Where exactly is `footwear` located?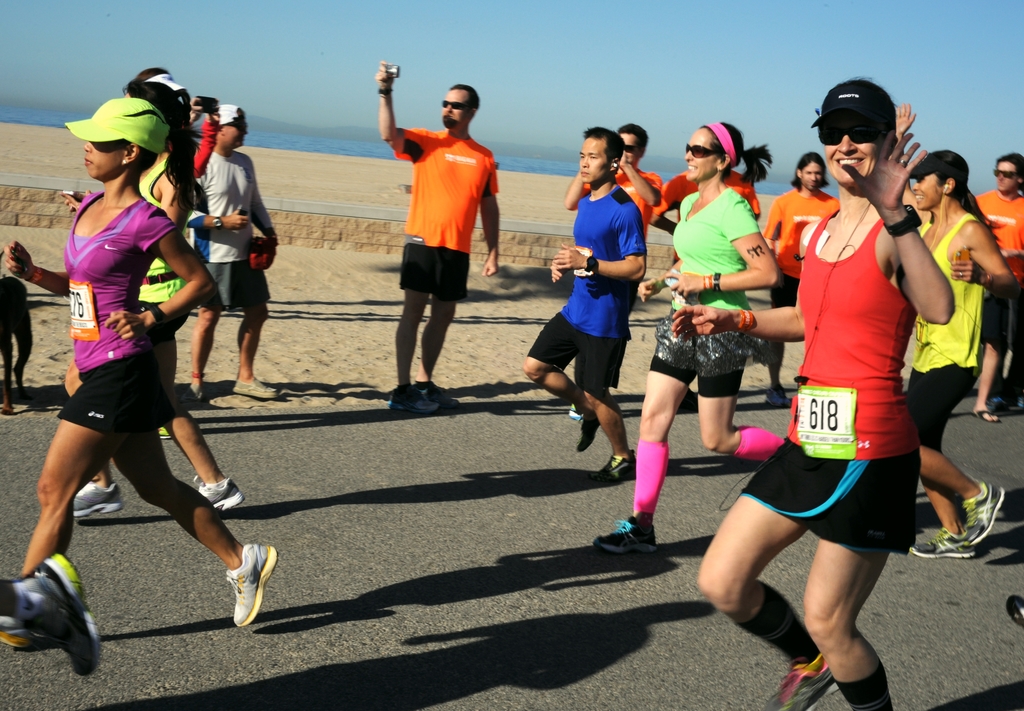
Its bounding box is 591/449/637/487.
